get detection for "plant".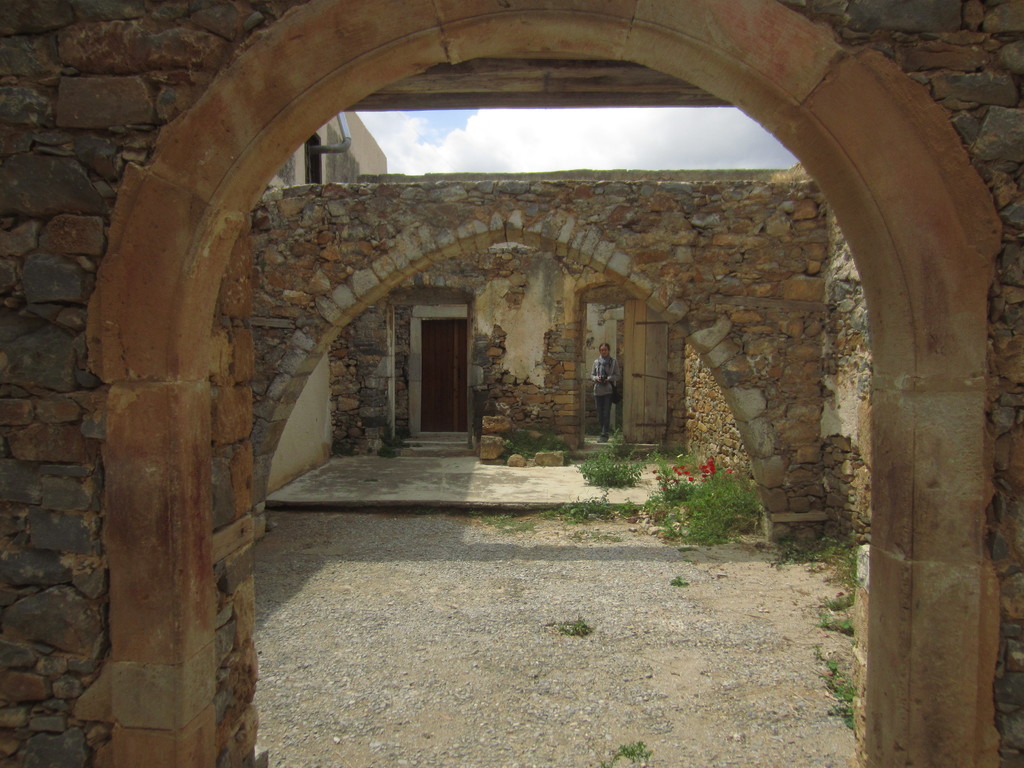
Detection: {"x1": 622, "y1": 498, "x2": 647, "y2": 518}.
